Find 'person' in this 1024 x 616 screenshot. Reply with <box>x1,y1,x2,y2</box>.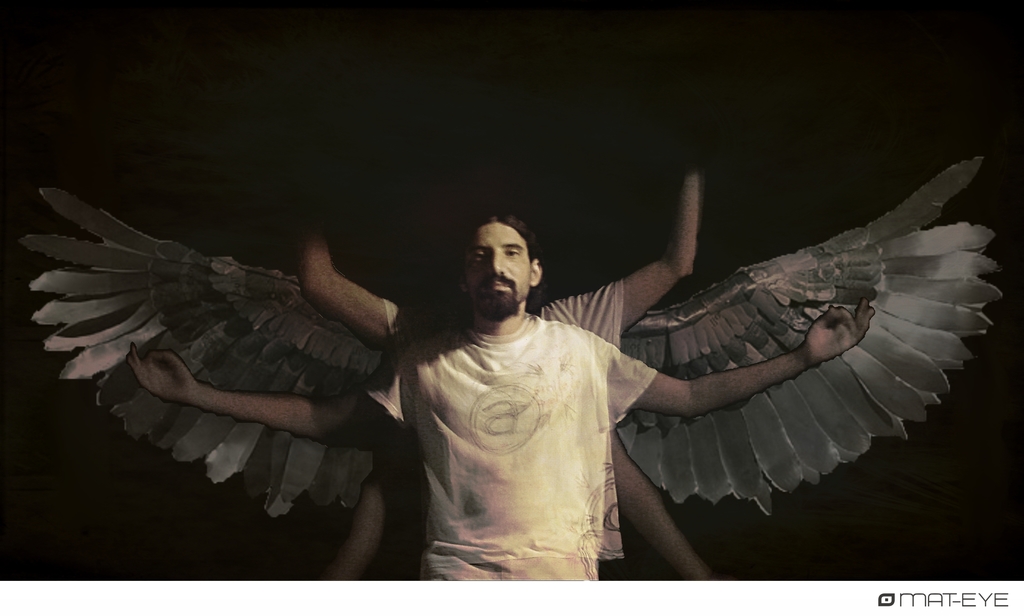
<box>124,215,872,583</box>.
